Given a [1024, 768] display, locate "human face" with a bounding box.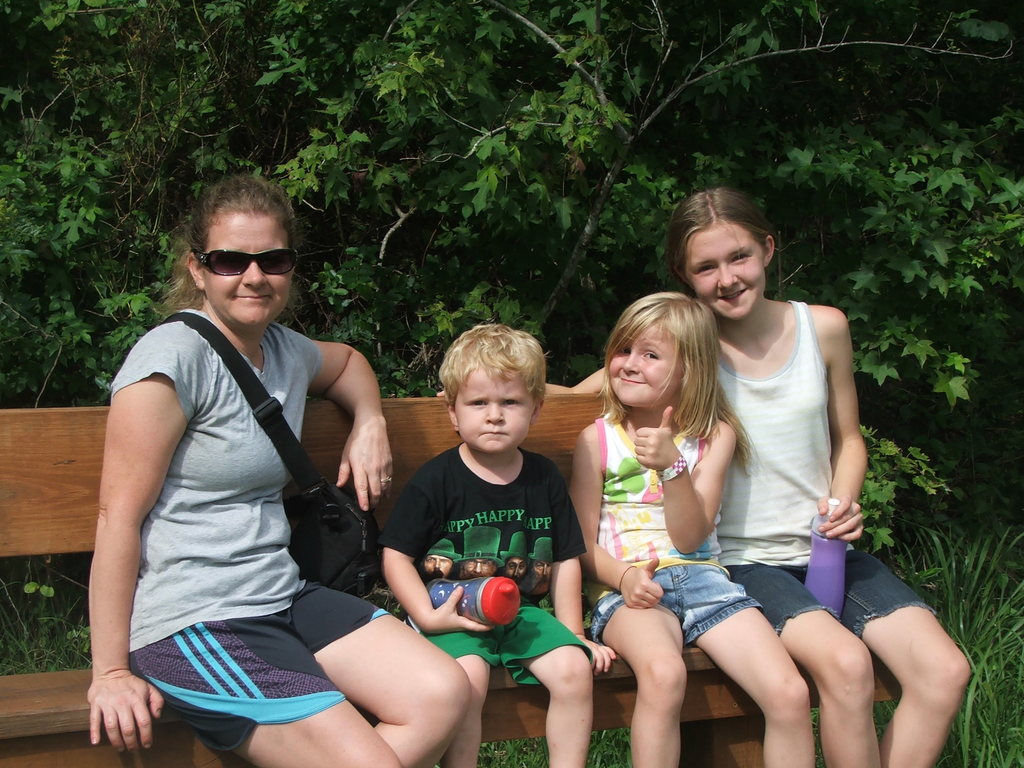
Located: select_region(202, 207, 291, 324).
